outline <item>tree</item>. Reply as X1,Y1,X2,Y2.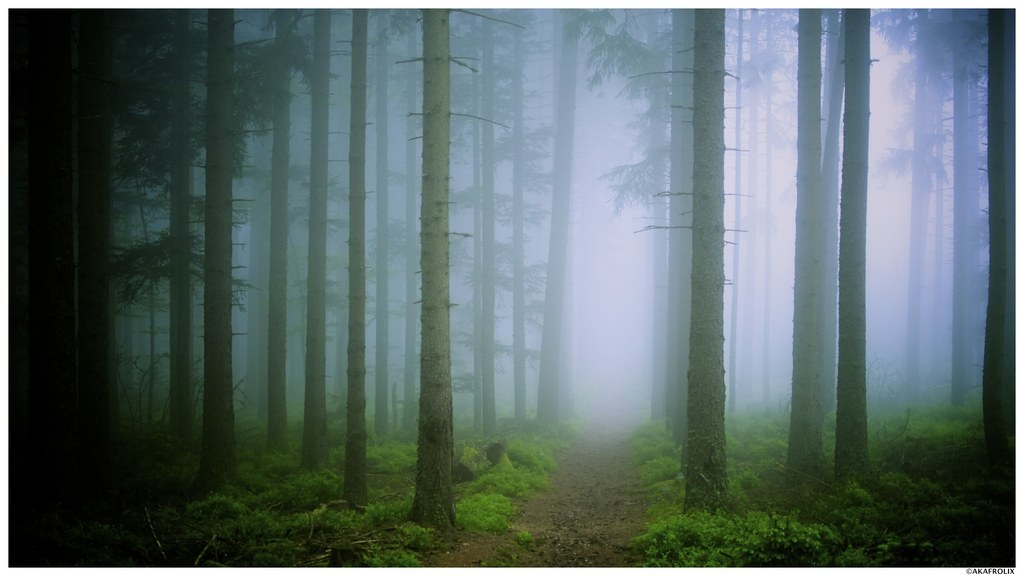
195,4,236,499.
